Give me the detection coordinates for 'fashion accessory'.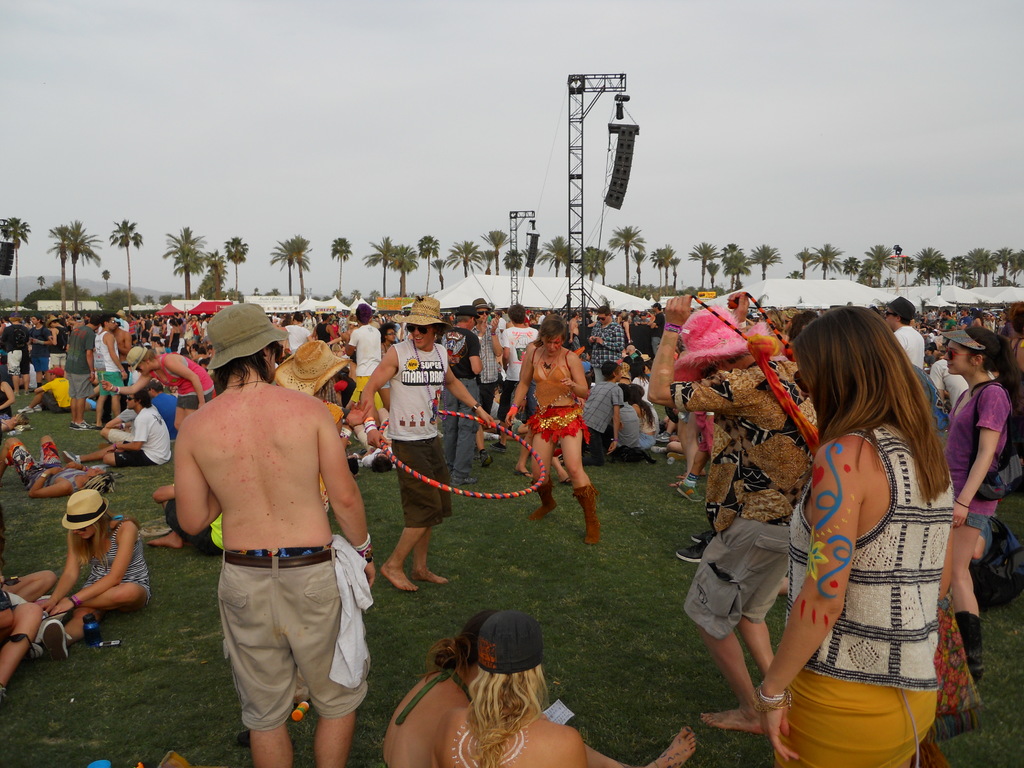
(x1=534, y1=349, x2=561, y2=368).
